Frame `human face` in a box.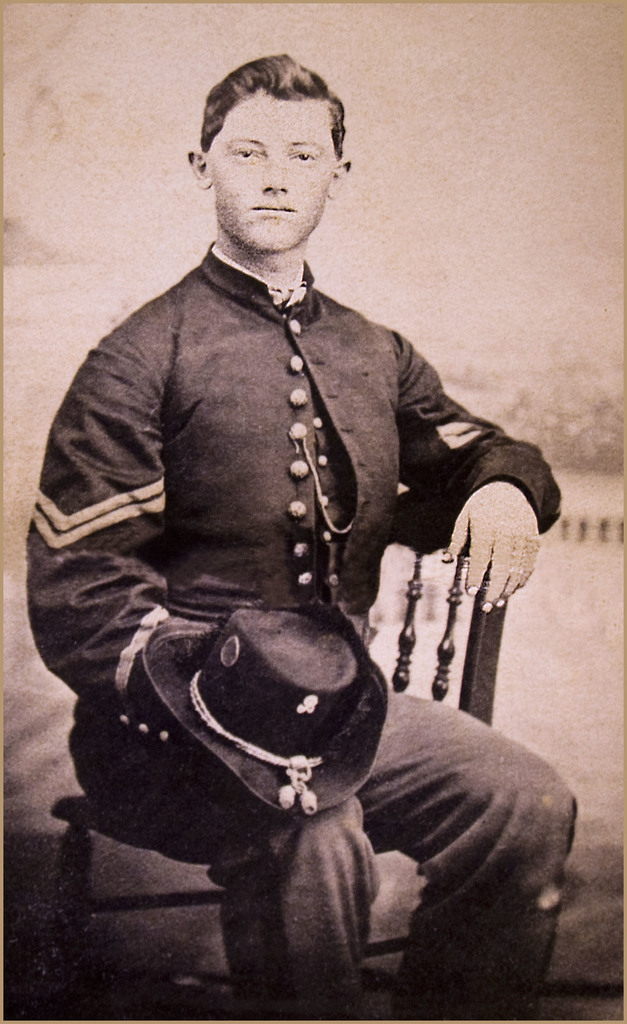
bbox=[213, 90, 334, 252].
